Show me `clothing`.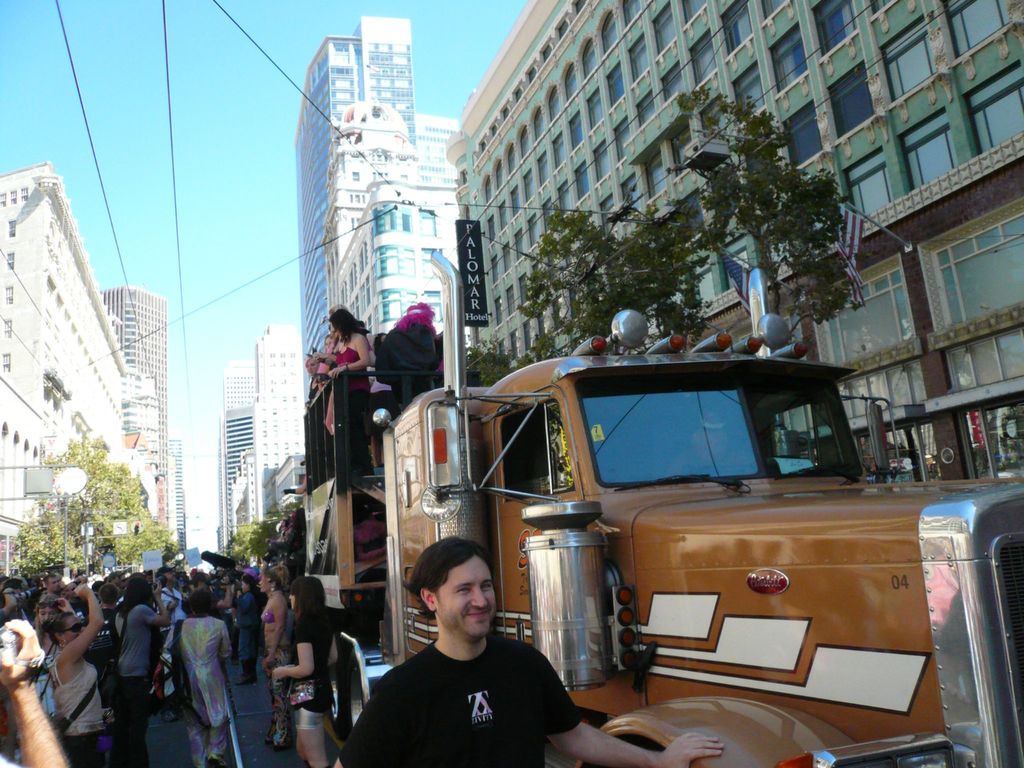
`clothing` is here: (x1=110, y1=593, x2=170, y2=682).
